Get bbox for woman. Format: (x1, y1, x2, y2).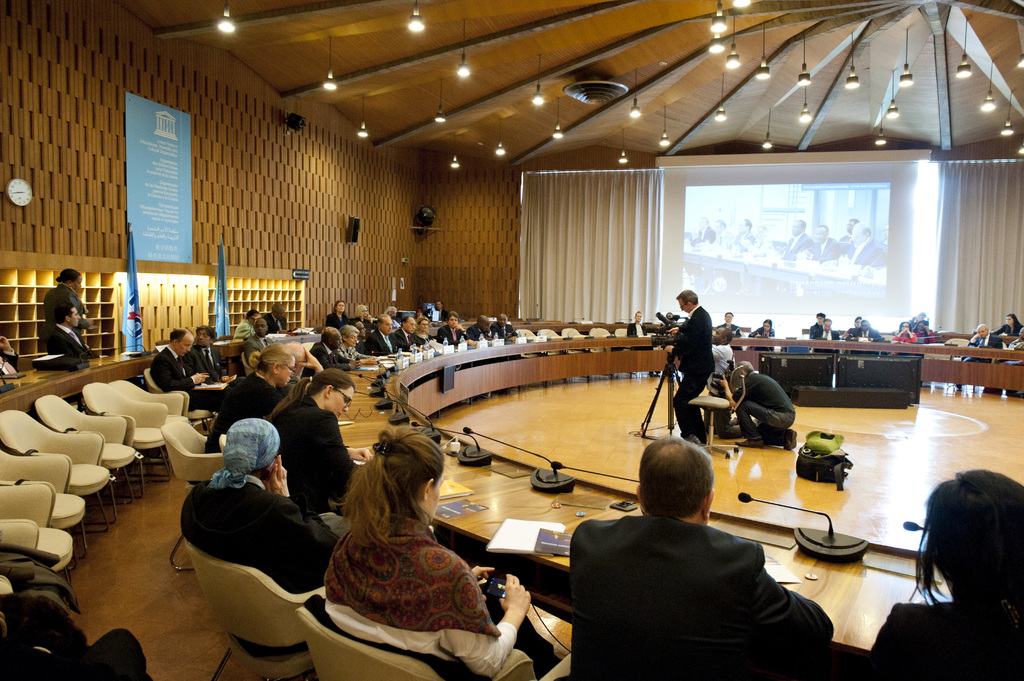
(987, 310, 1023, 336).
